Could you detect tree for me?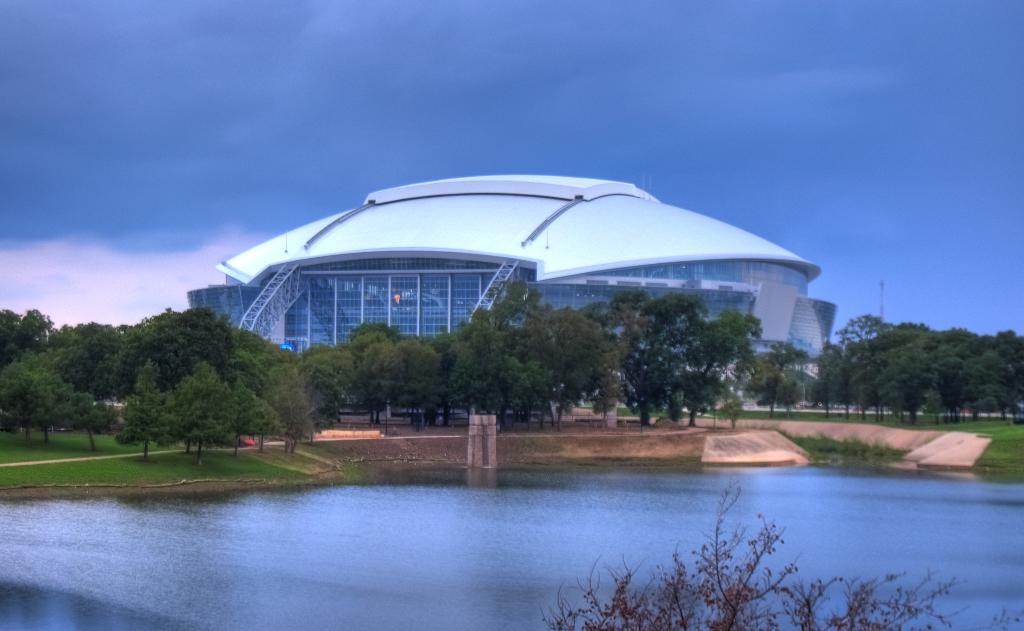
Detection result: 111,310,224,383.
